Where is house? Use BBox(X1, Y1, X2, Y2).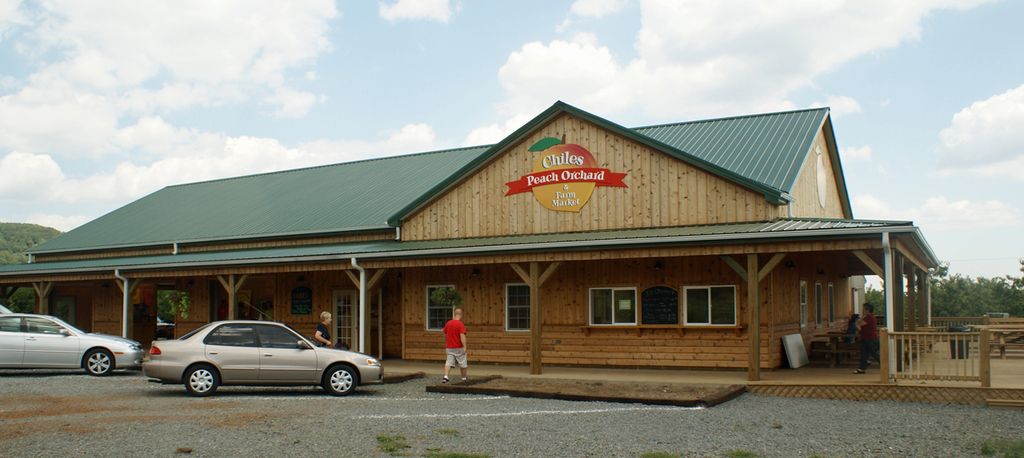
BBox(0, 94, 952, 394).
